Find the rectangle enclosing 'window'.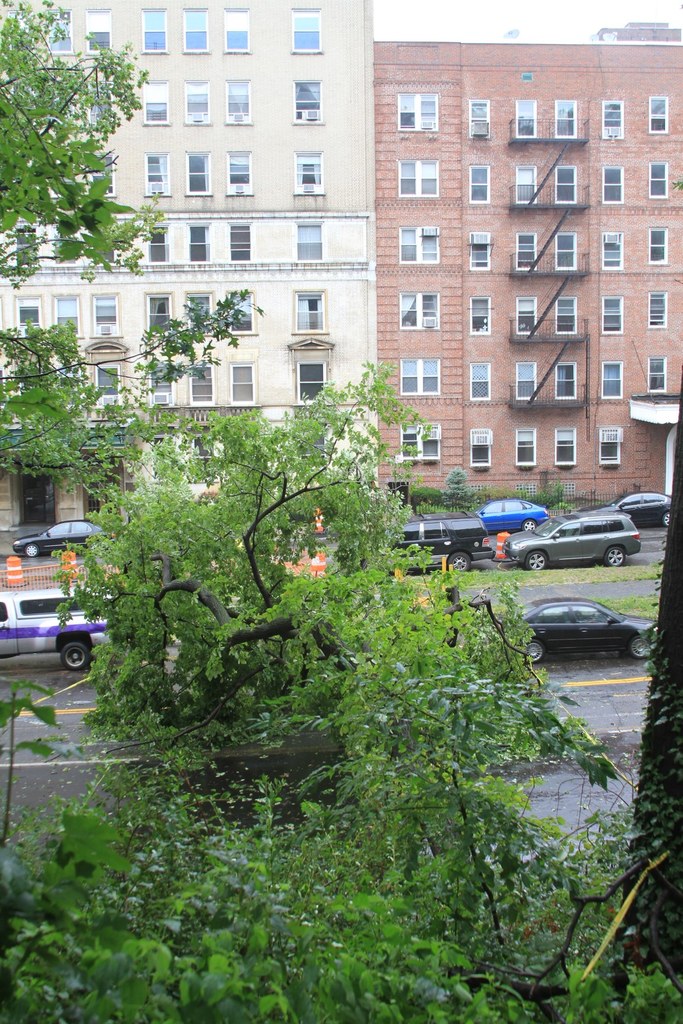
box=[150, 363, 176, 413].
